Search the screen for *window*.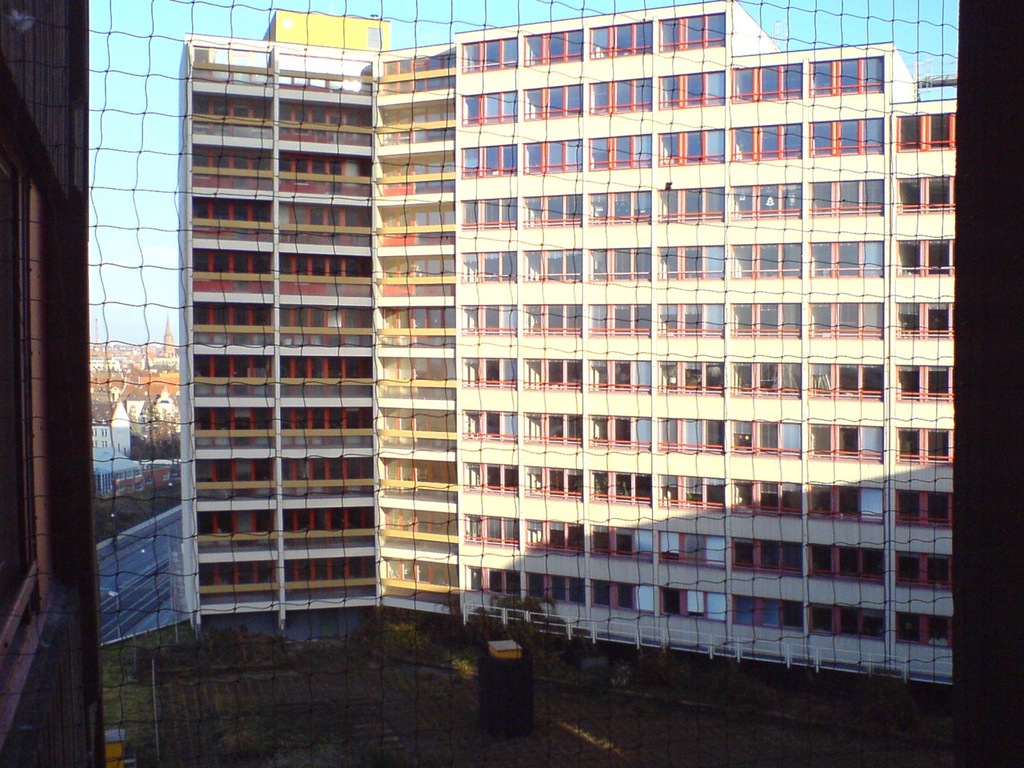
Found at <region>377, 60, 451, 94</region>.
